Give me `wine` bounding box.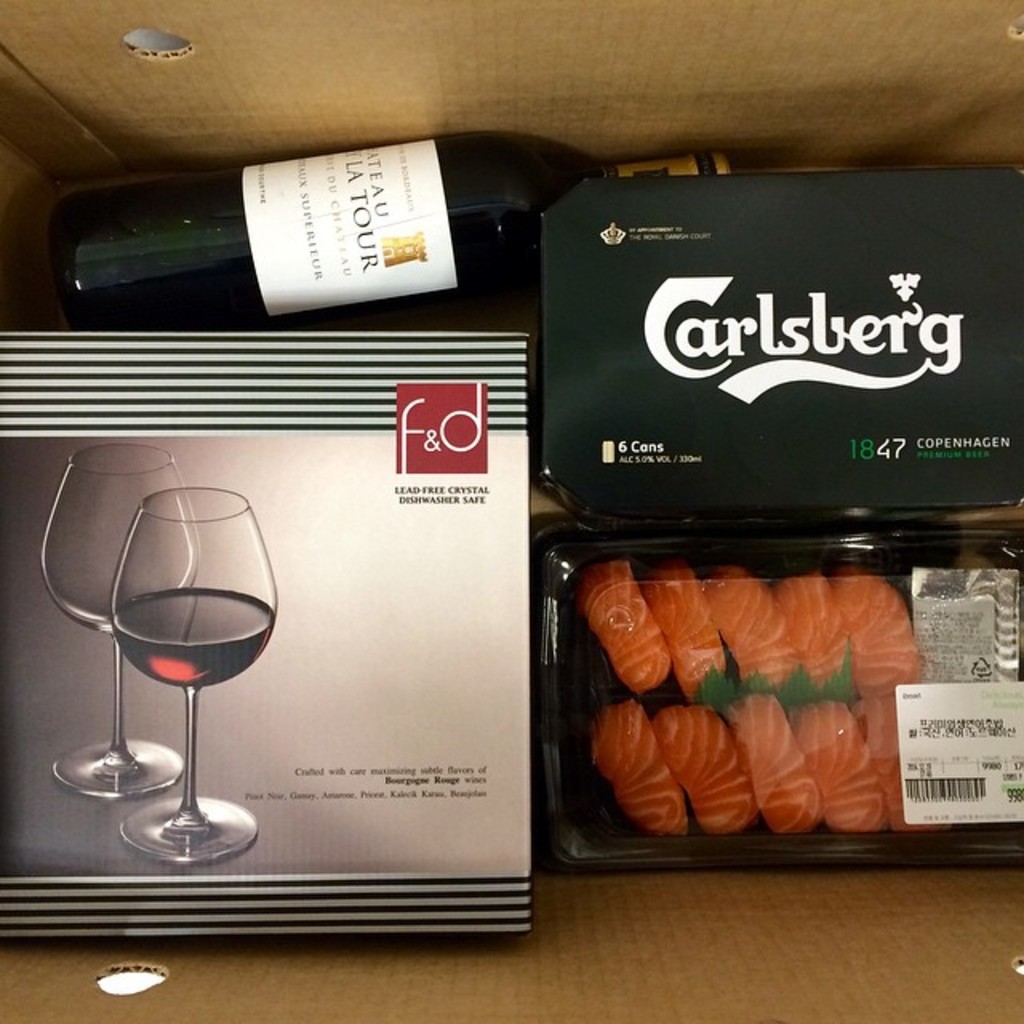
Rect(42, 126, 738, 330).
